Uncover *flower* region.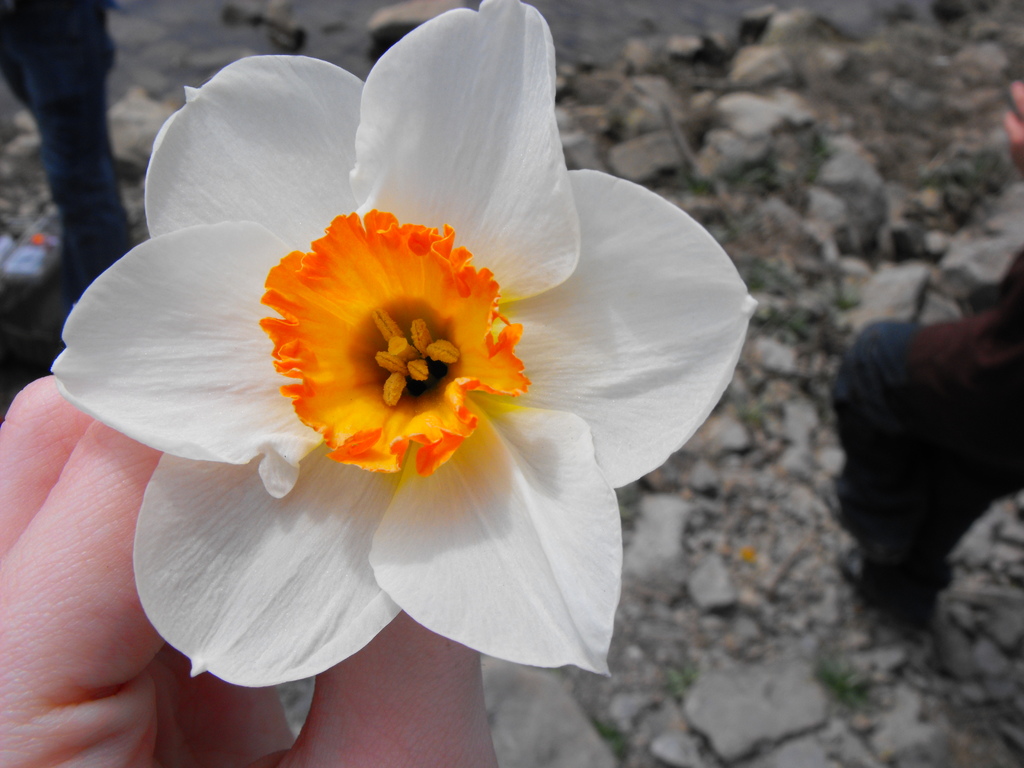
Uncovered: 68 43 717 731.
